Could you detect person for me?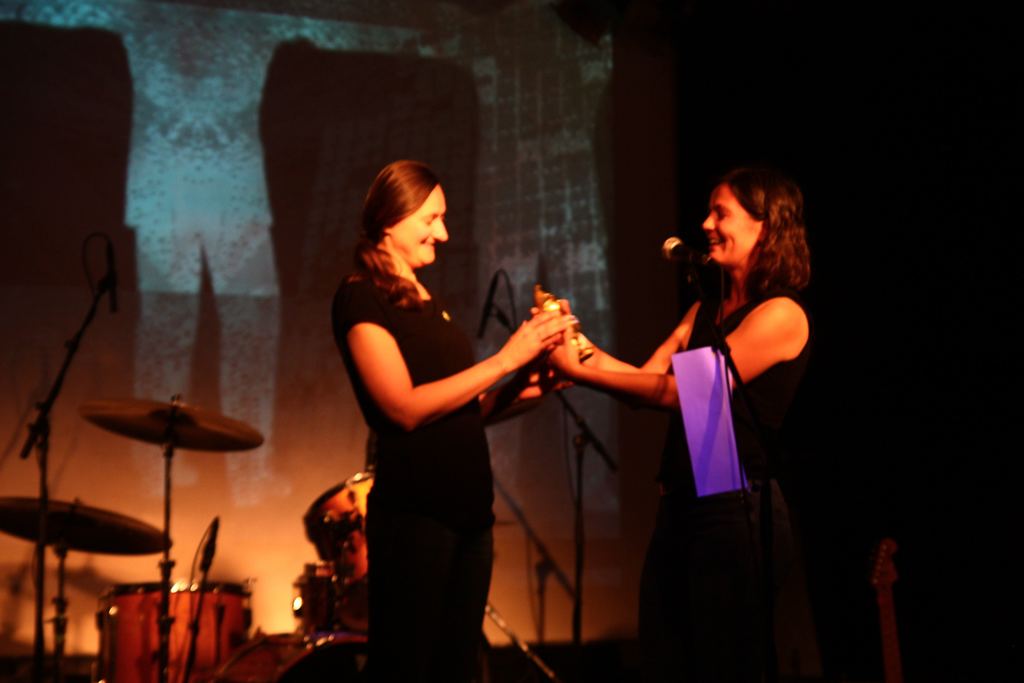
Detection result: (328,152,578,654).
